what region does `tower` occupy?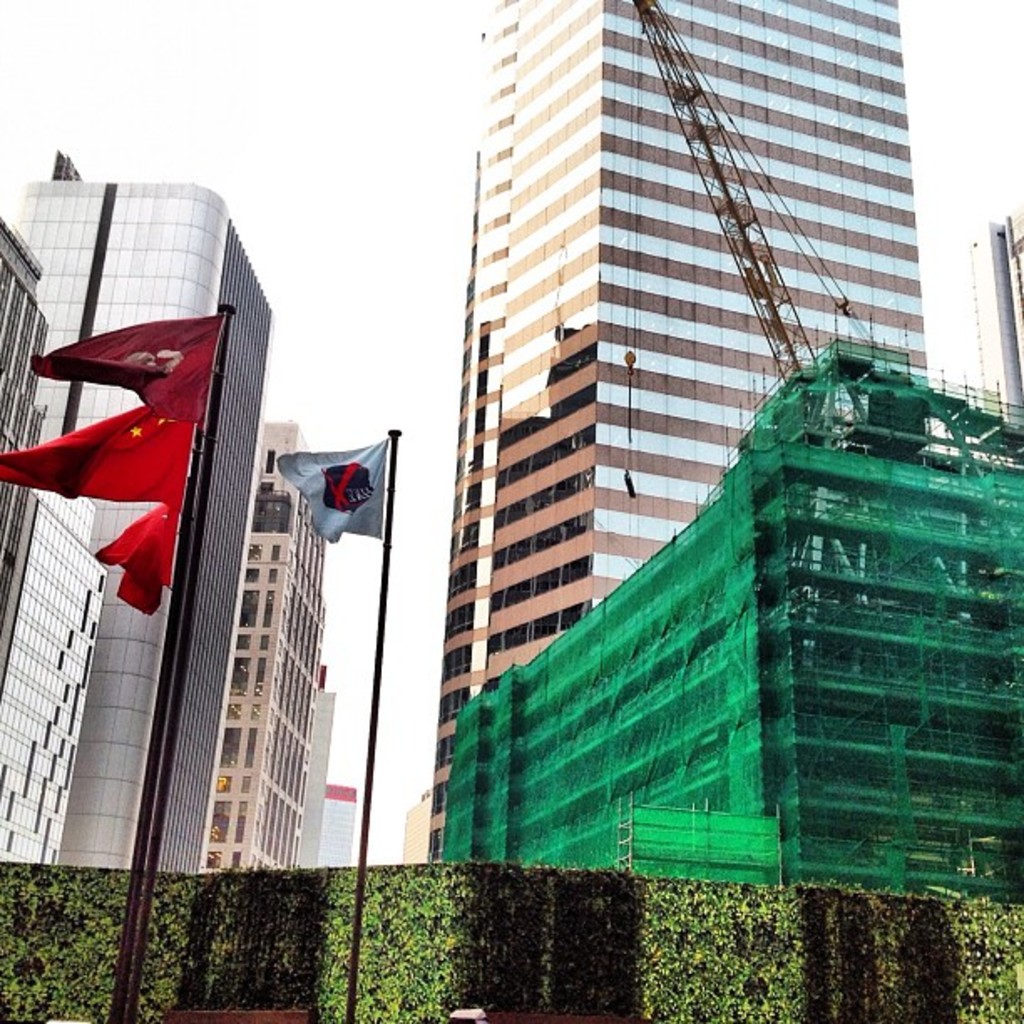
[left=13, top=182, right=288, bottom=880].
